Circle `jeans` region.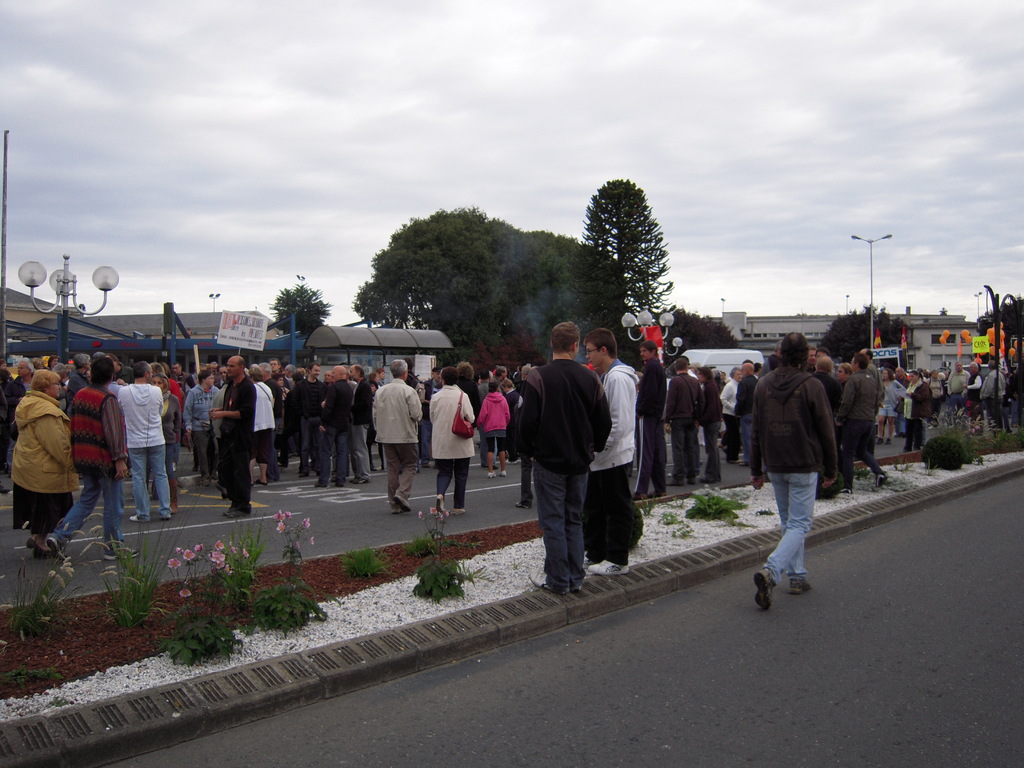
Region: 348,424,371,483.
